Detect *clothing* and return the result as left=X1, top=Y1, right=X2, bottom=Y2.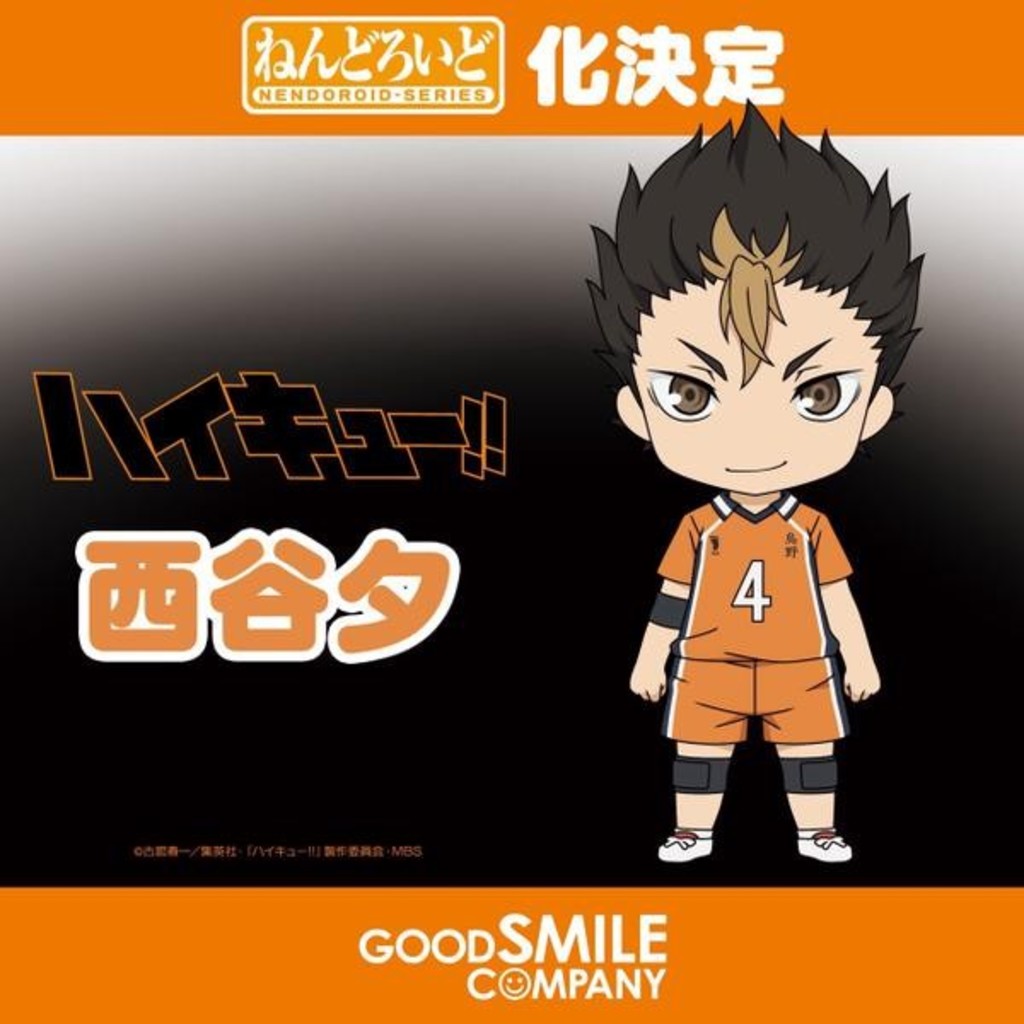
left=638, top=464, right=893, bottom=780.
